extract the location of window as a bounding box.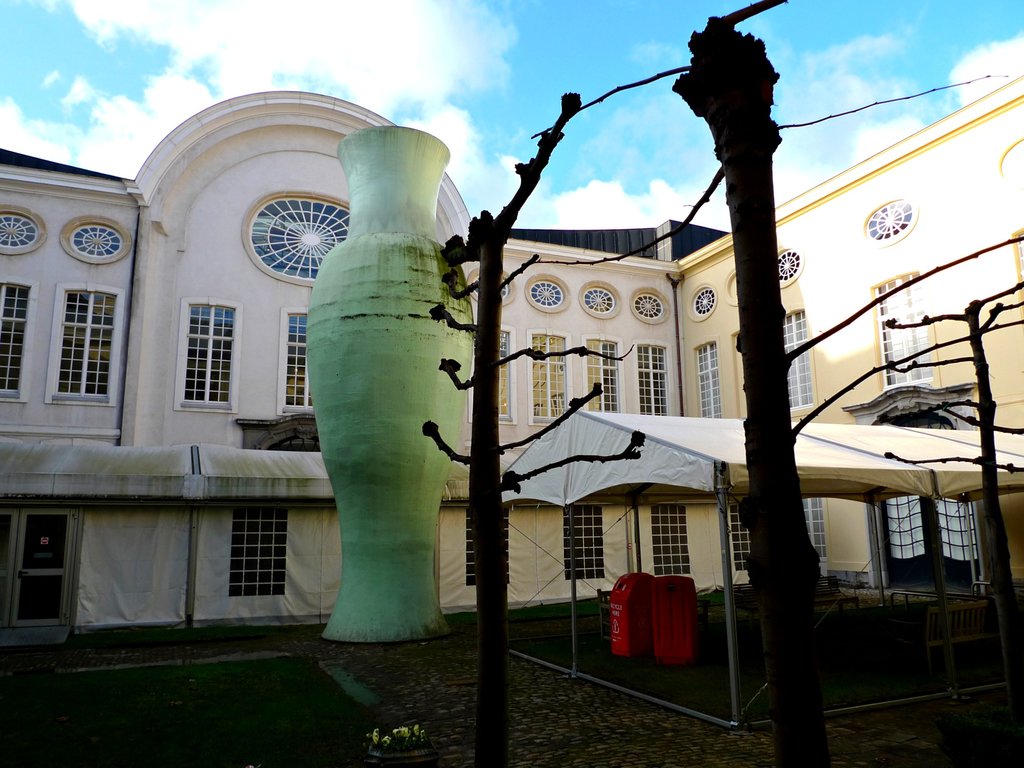
{"x1": 0, "y1": 273, "x2": 34, "y2": 404}.
